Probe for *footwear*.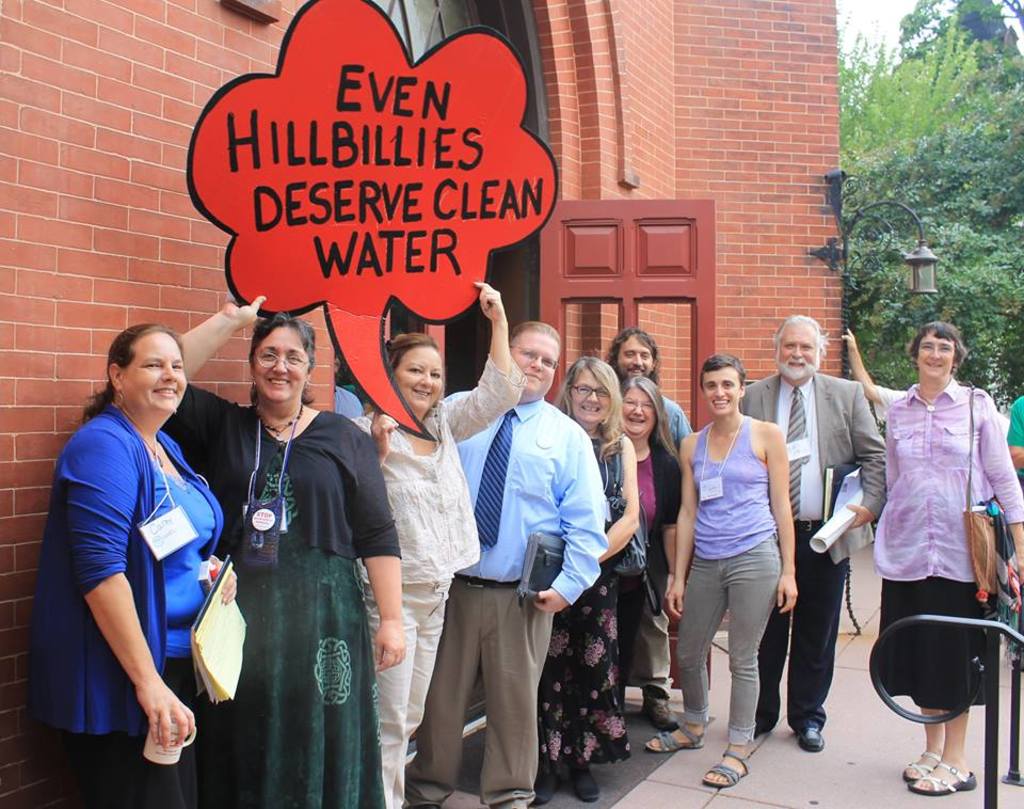
Probe result: region(527, 766, 565, 805).
